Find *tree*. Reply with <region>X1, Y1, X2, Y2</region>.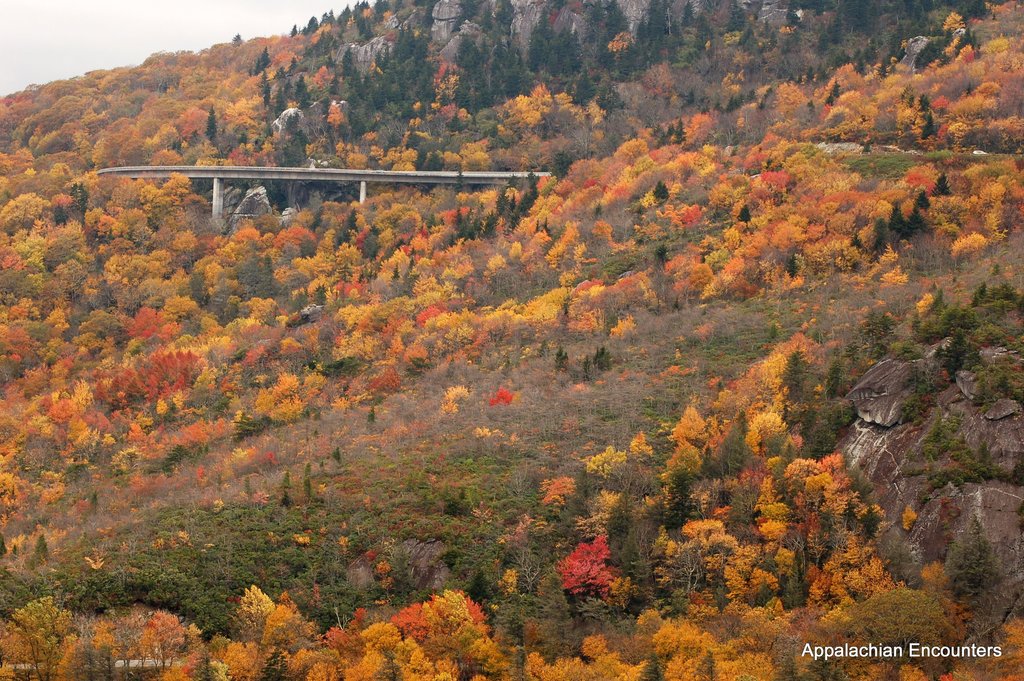
<region>808, 67, 815, 86</region>.
